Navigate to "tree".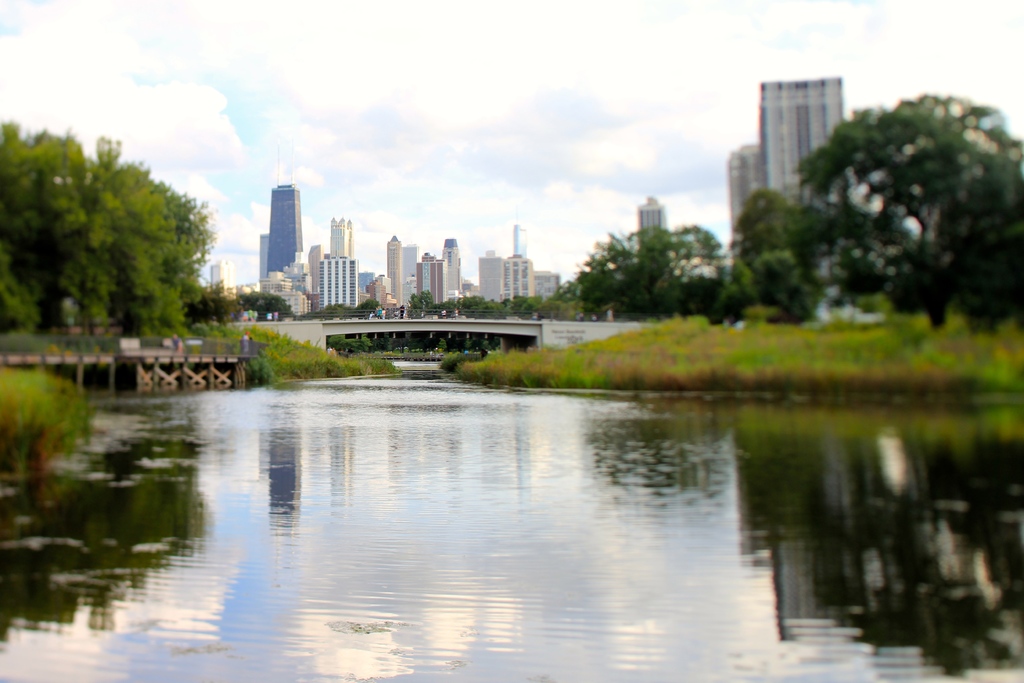
Navigation target: (x1=716, y1=269, x2=747, y2=319).
